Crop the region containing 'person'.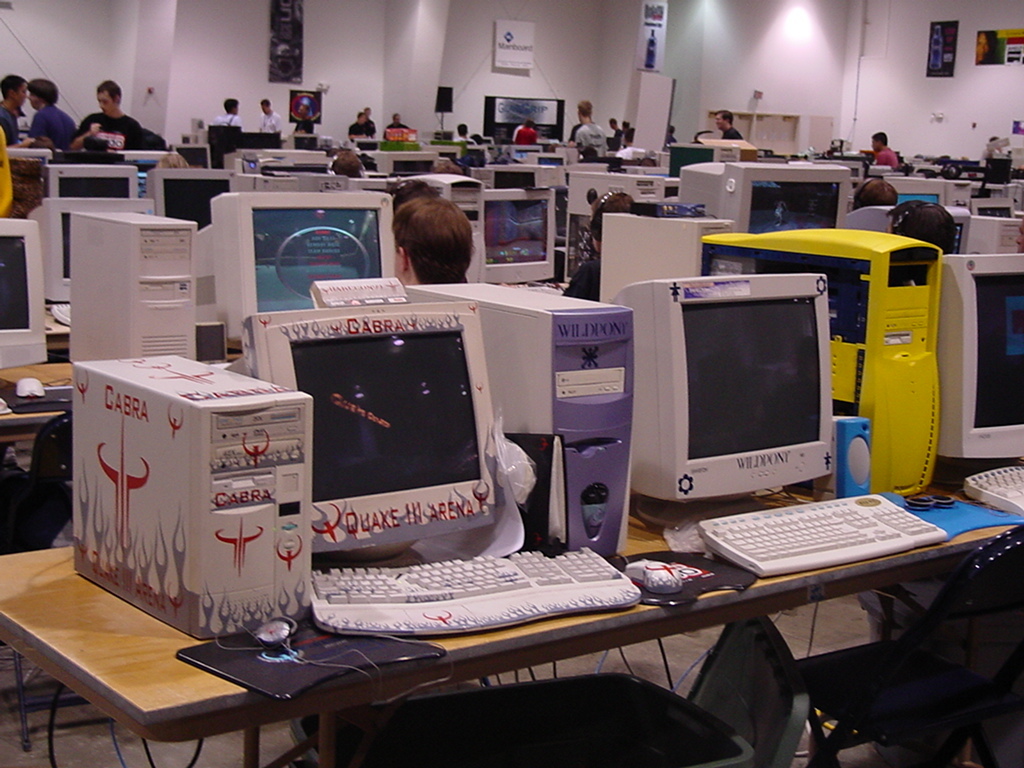
Crop region: detection(851, 178, 894, 205).
